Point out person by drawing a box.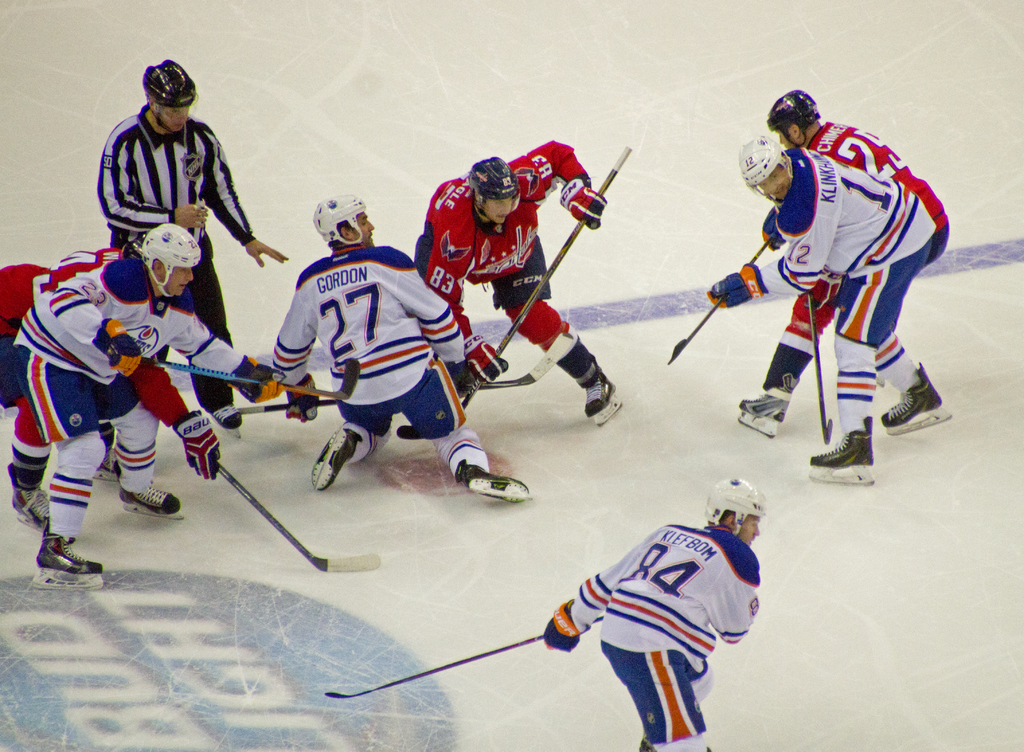
crop(13, 221, 289, 576).
